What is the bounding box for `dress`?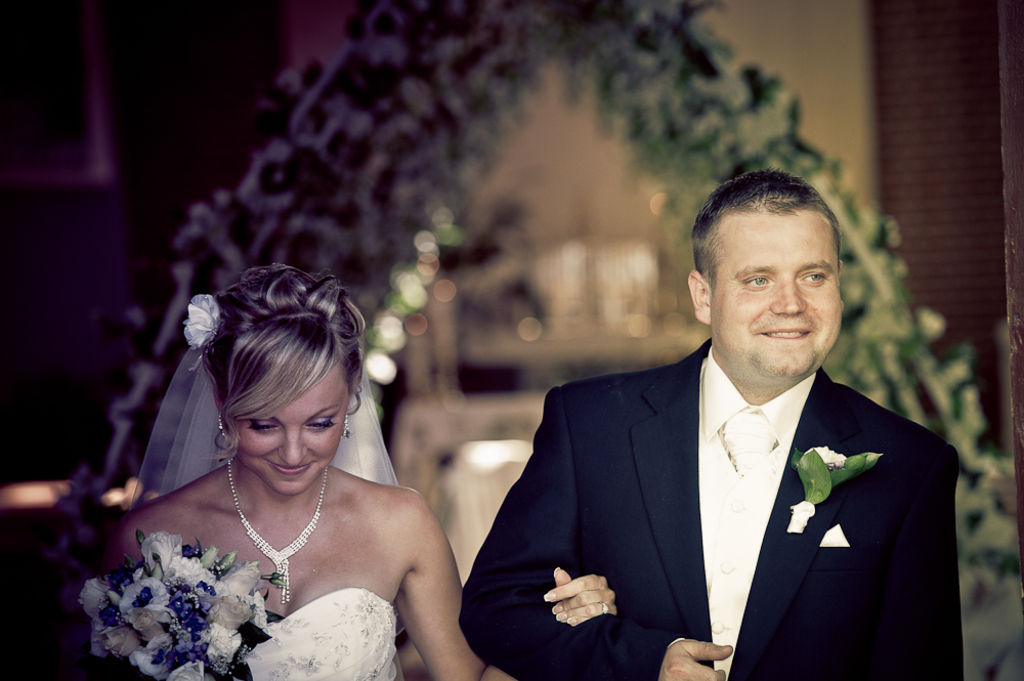
243:585:401:680.
